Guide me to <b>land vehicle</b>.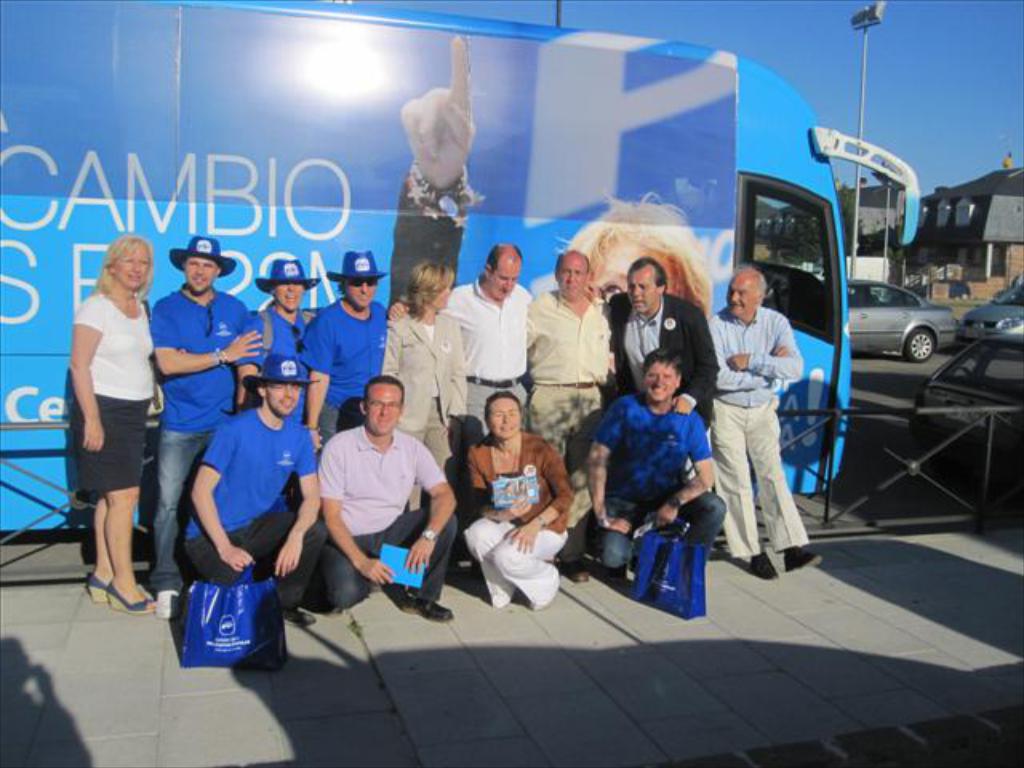
Guidance: (x1=814, y1=267, x2=829, y2=283).
